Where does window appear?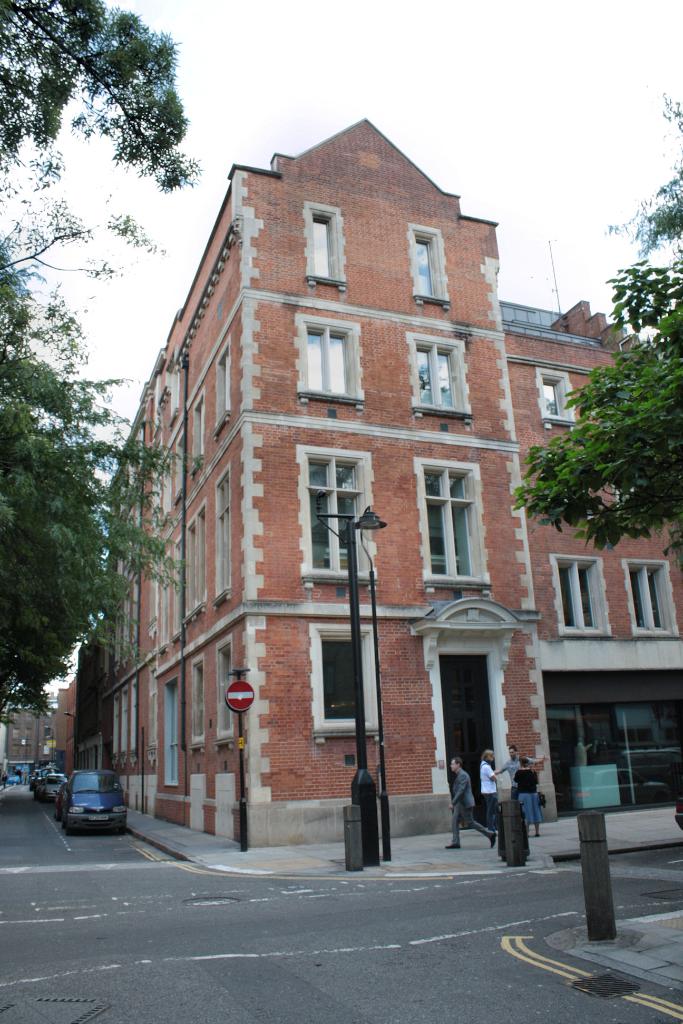
Appears at detection(293, 445, 374, 585).
